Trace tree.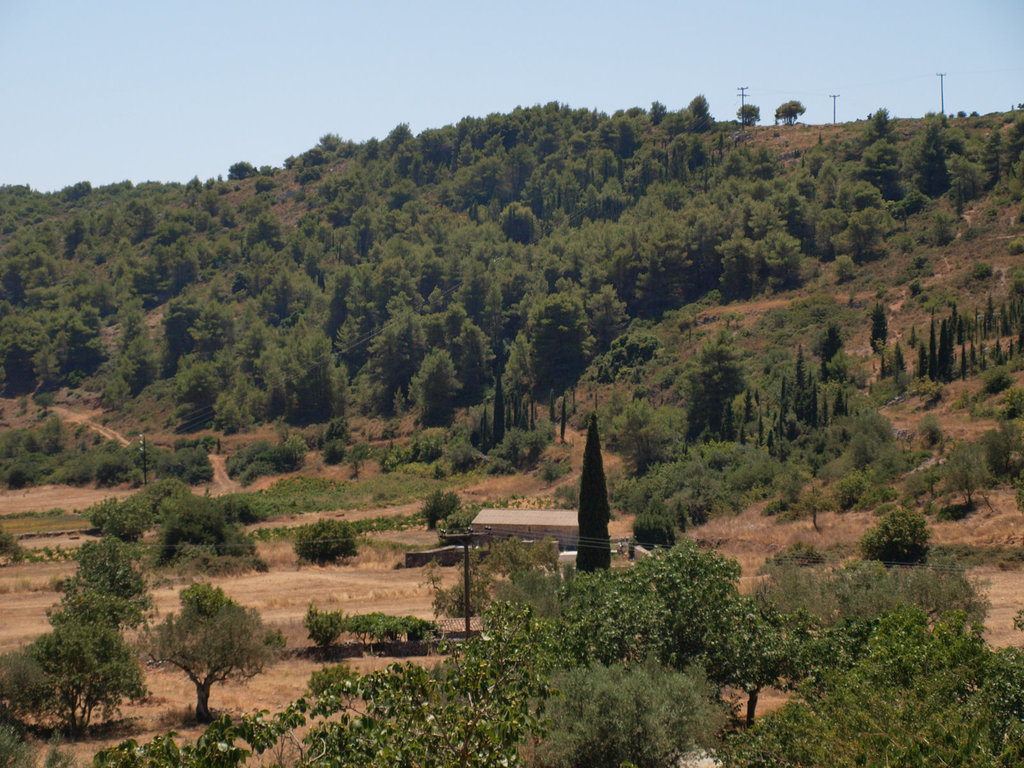
Traced to (x1=295, y1=519, x2=362, y2=566).
